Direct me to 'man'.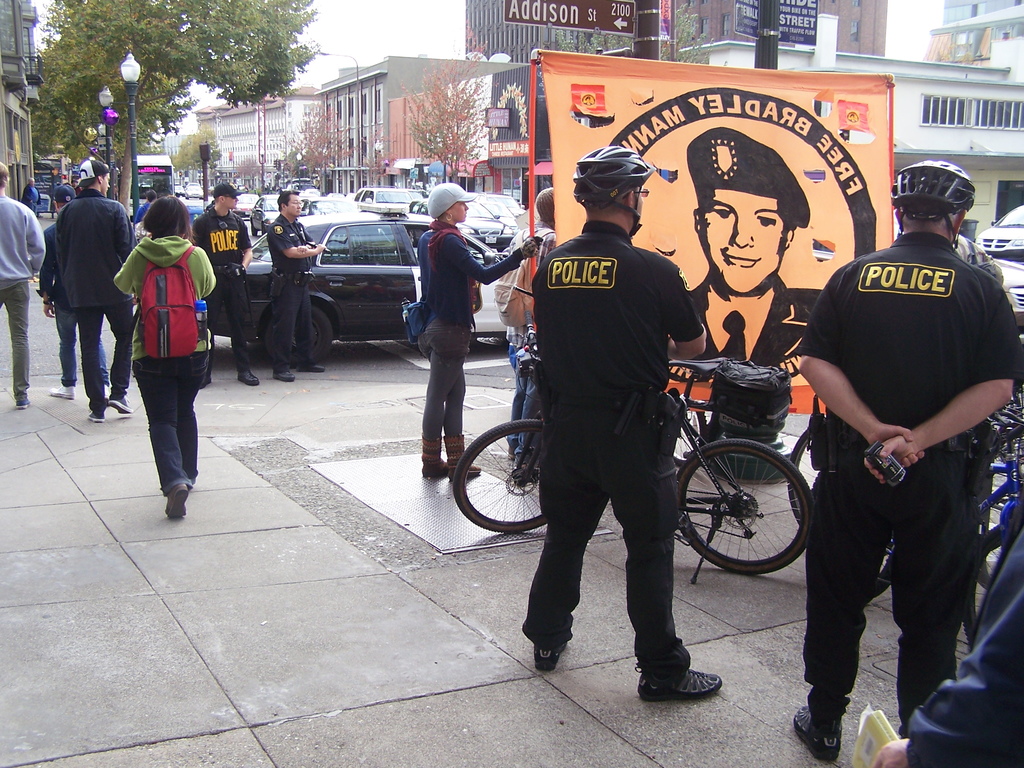
Direction: x1=194 y1=185 x2=260 y2=383.
